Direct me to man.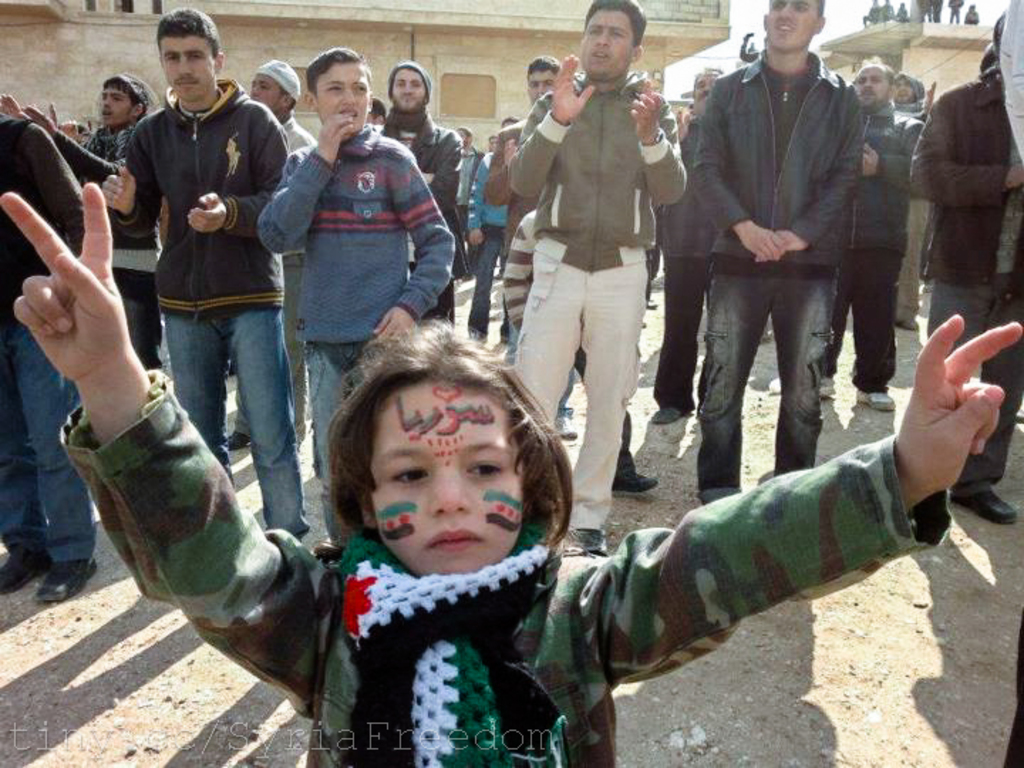
Direction: bbox(889, 71, 942, 132).
